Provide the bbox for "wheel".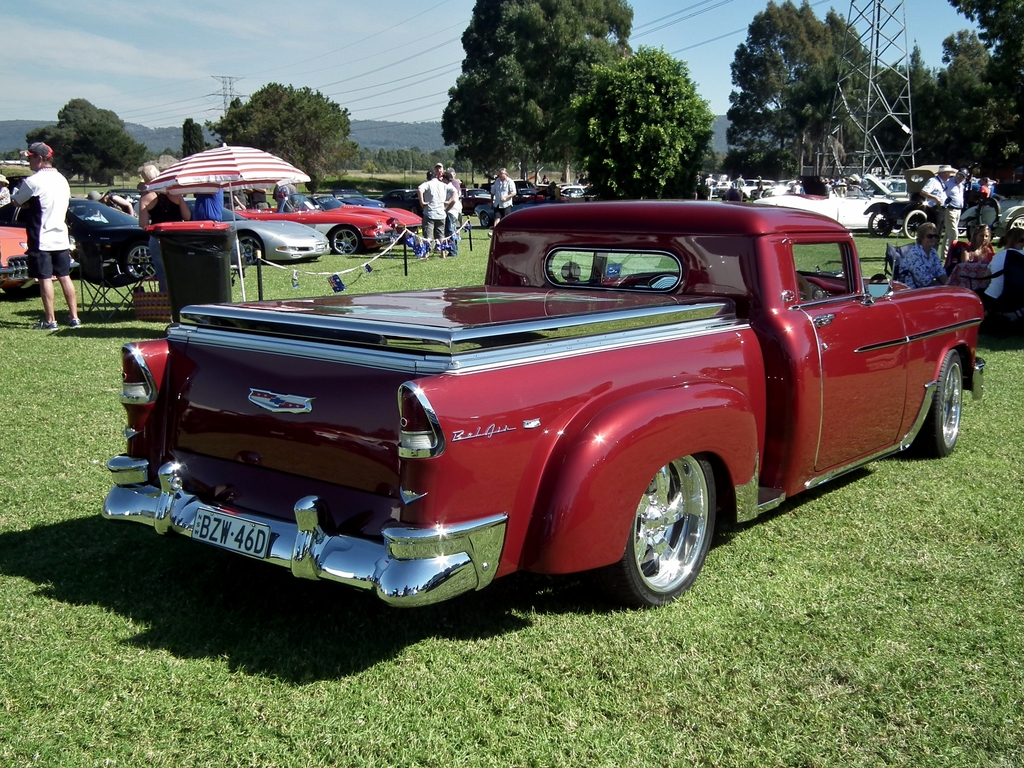
rect(794, 271, 814, 301).
